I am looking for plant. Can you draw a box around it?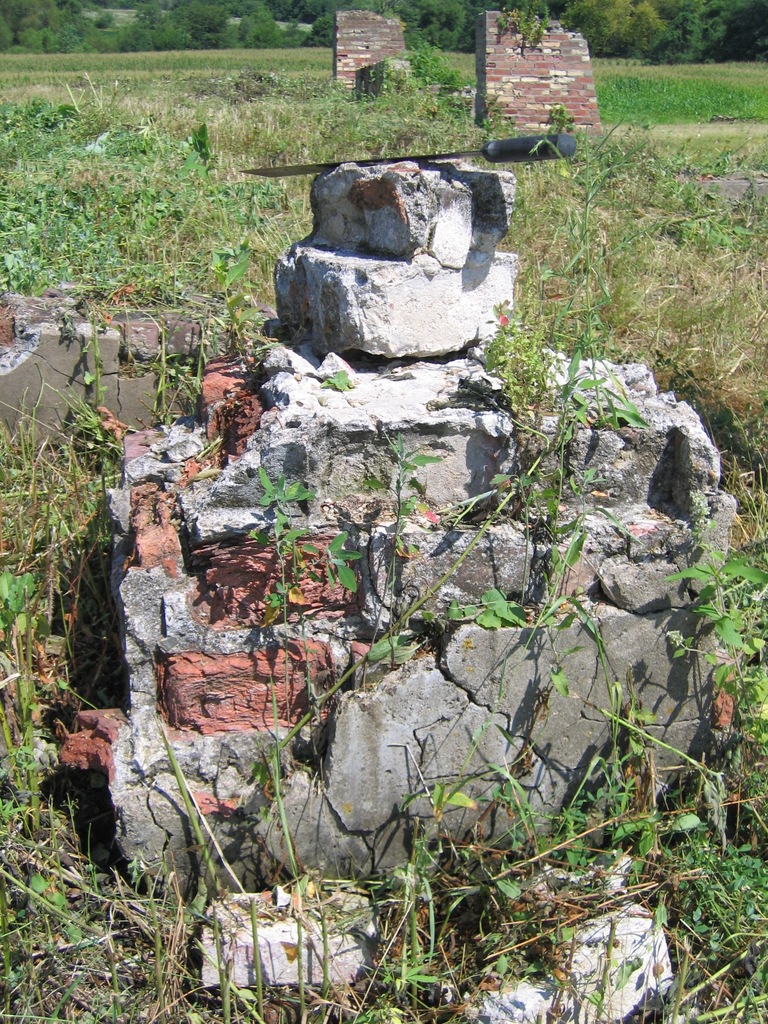
Sure, the bounding box is pyautogui.locateOnScreen(655, 527, 767, 753).
